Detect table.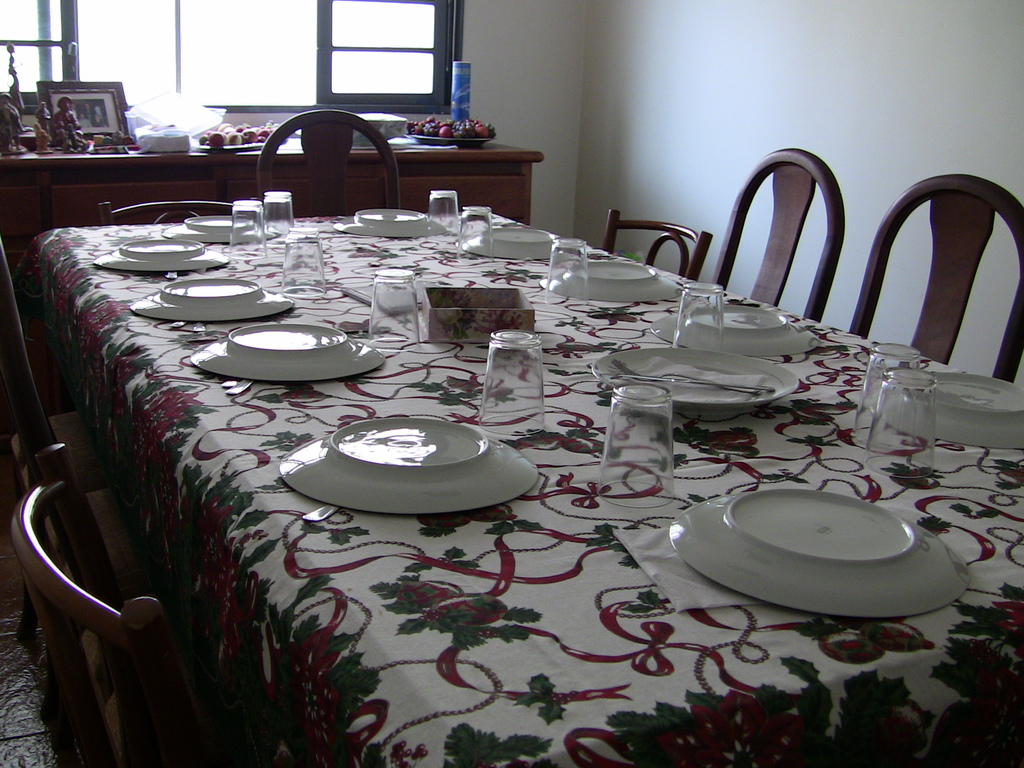
Detected at <region>0, 179, 916, 767</region>.
